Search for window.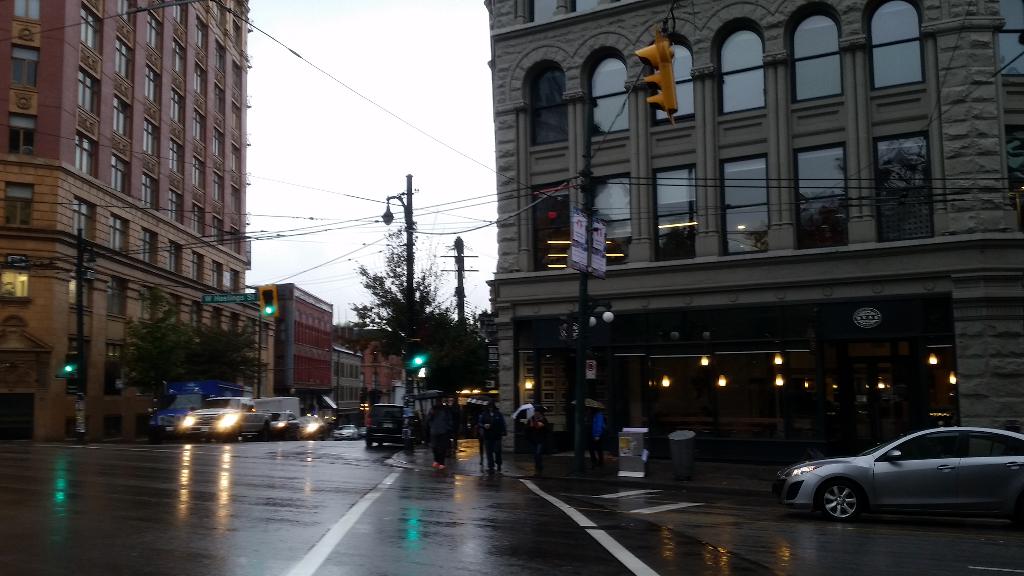
Found at bbox=[214, 168, 227, 207].
